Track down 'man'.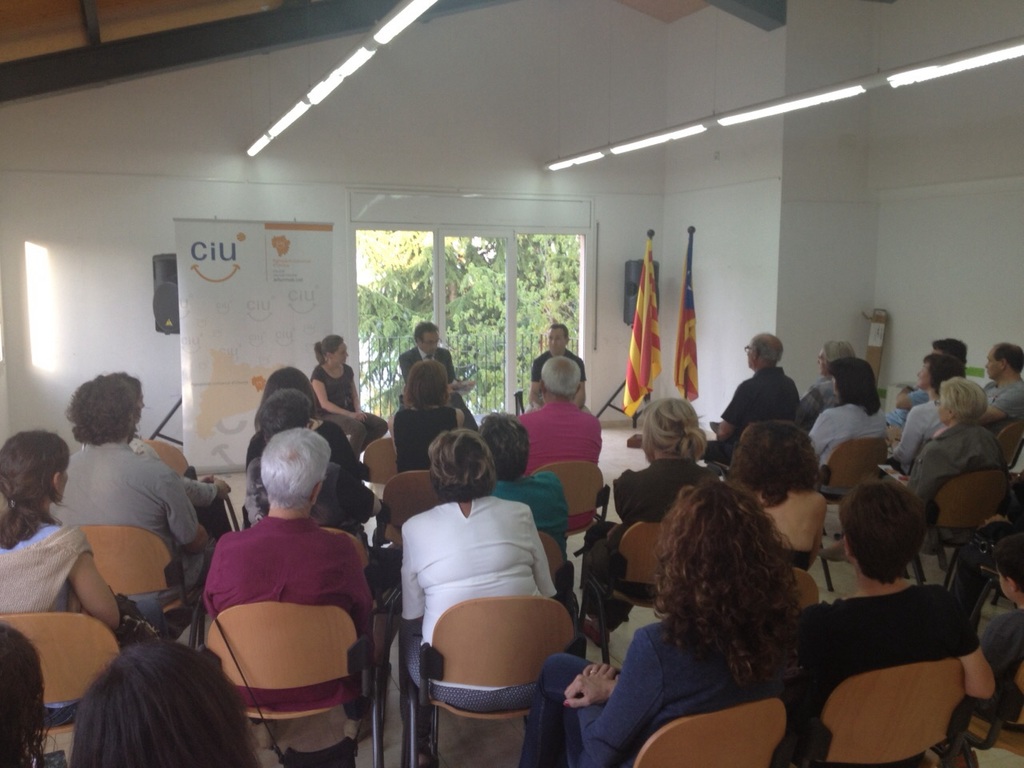
Tracked to <bbox>766, 474, 998, 767</bbox>.
